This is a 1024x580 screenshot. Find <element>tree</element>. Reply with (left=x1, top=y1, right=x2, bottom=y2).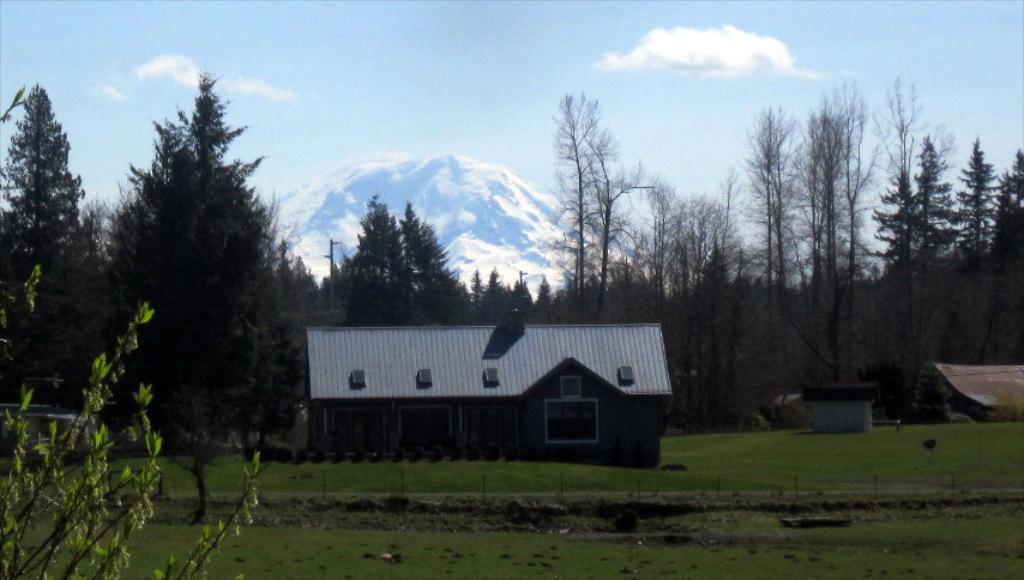
(left=996, top=149, right=1023, bottom=338).
